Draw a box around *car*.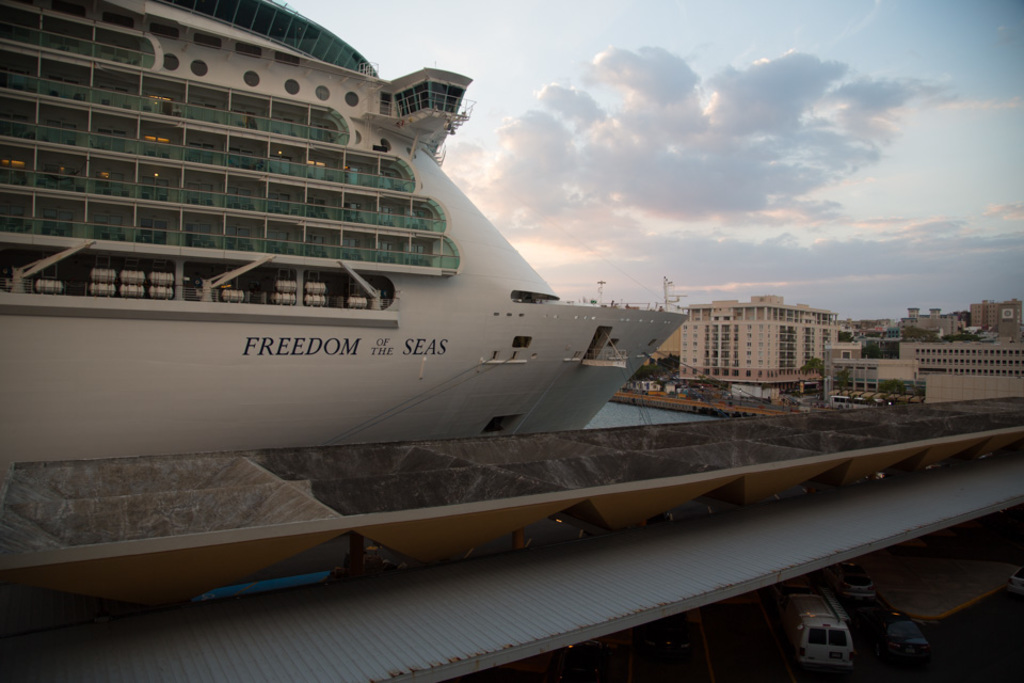
1005 567 1023 598.
